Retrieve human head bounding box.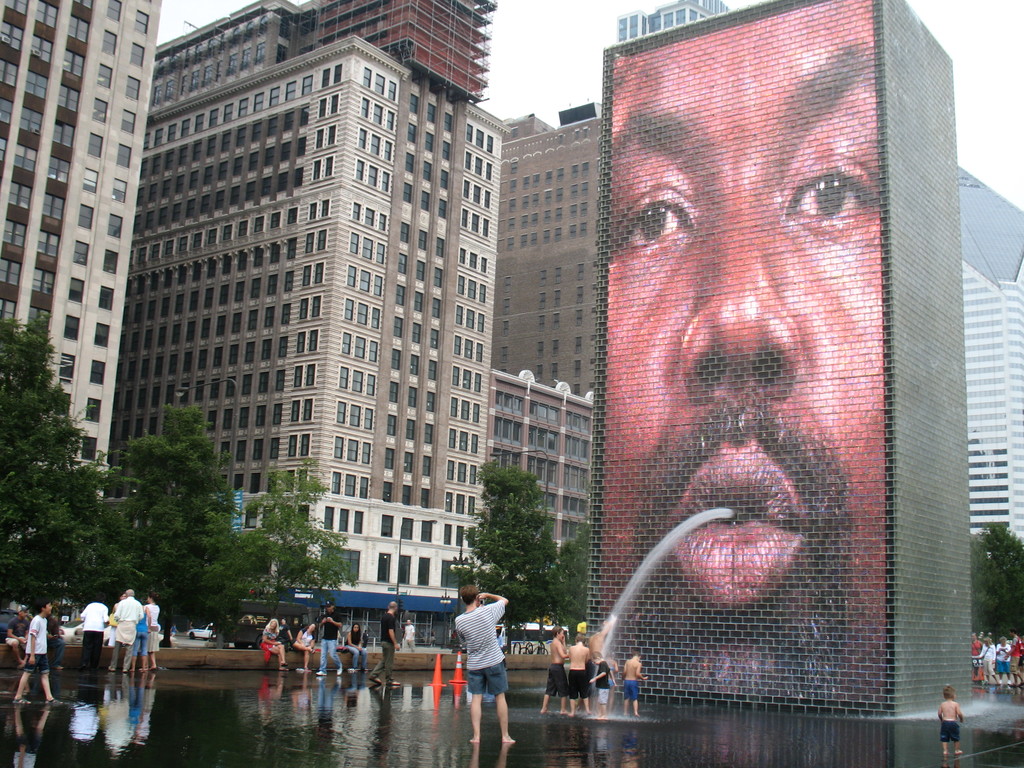
Bounding box: crop(148, 595, 157, 602).
